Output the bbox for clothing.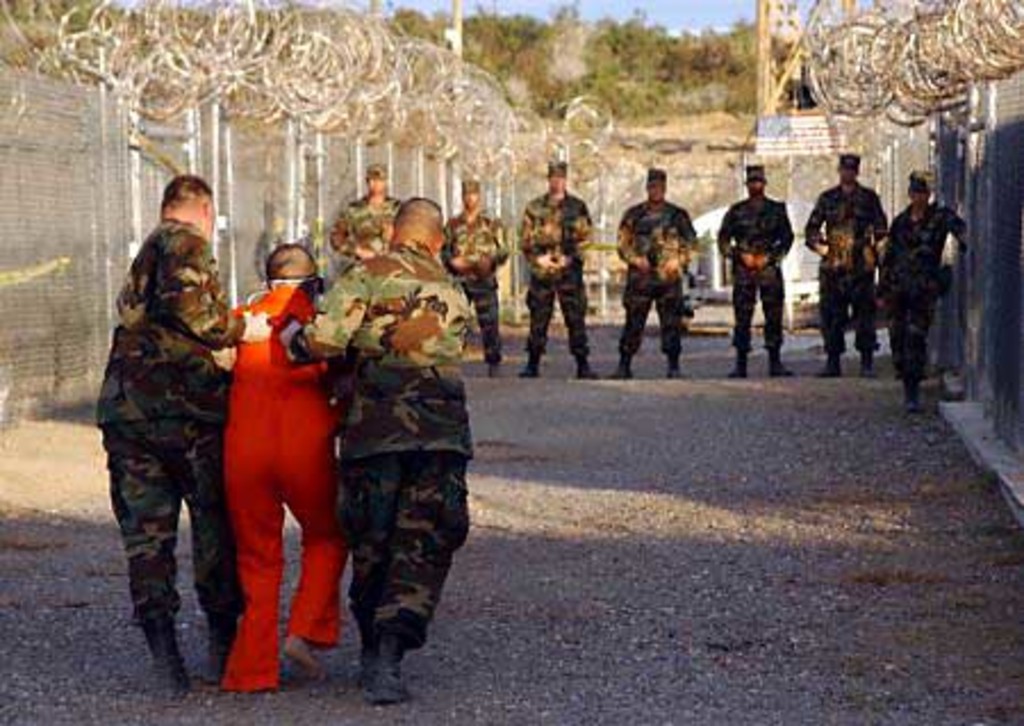
detection(221, 273, 357, 696).
